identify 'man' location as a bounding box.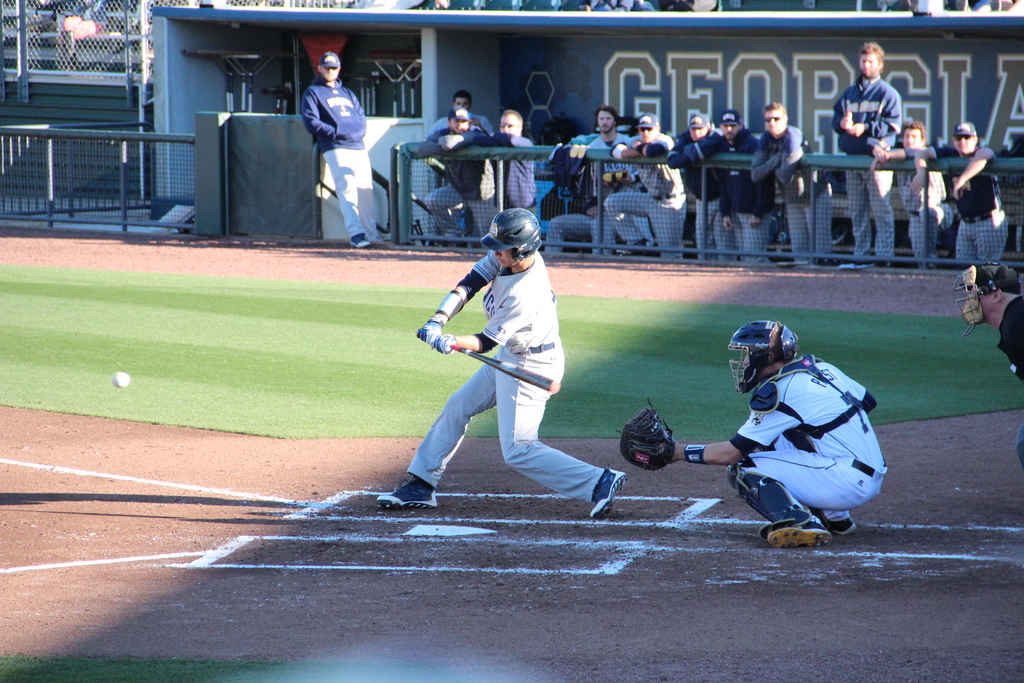
[909,119,1008,262].
